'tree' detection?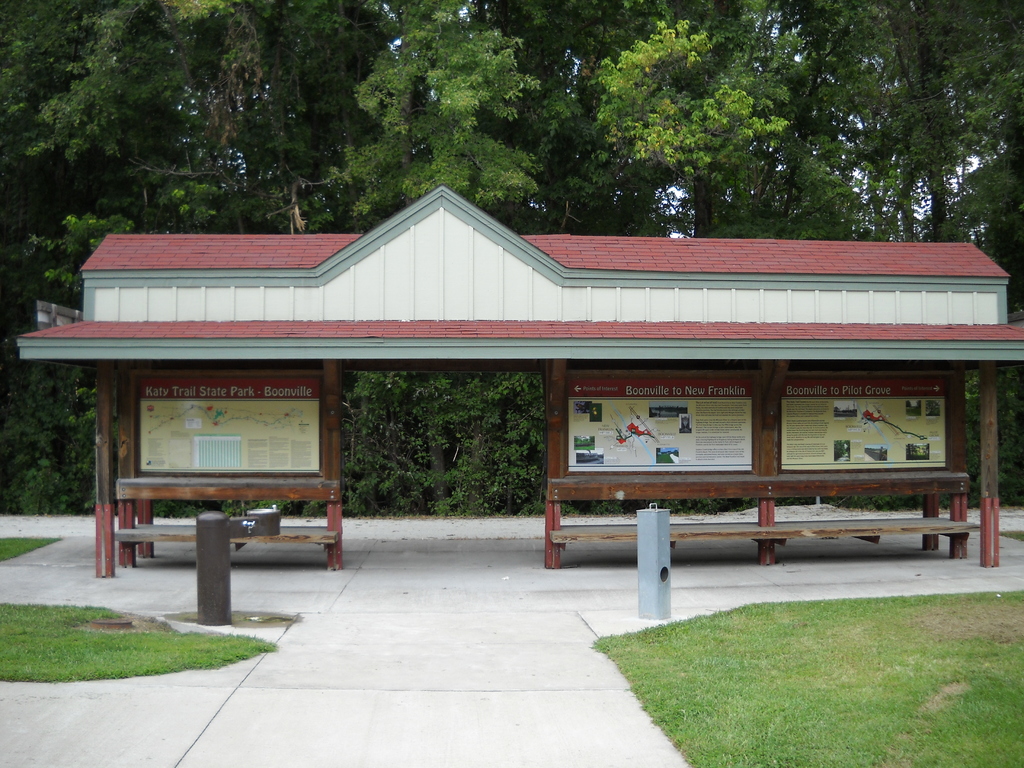
detection(0, 0, 284, 468)
